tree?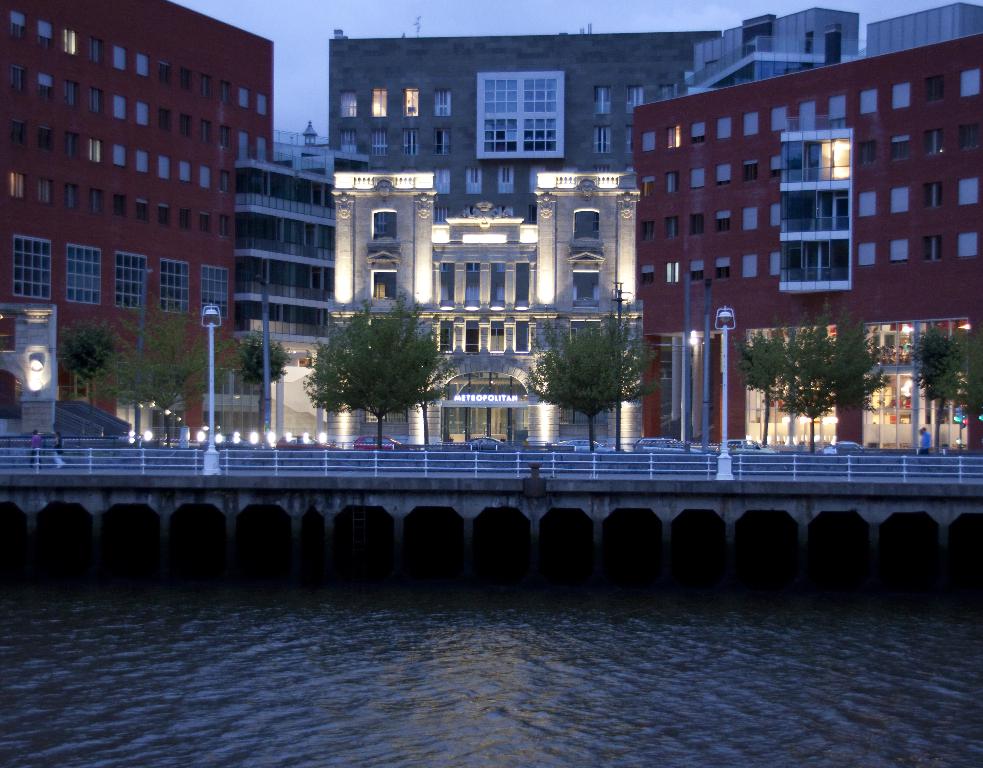
BBox(511, 305, 667, 454)
